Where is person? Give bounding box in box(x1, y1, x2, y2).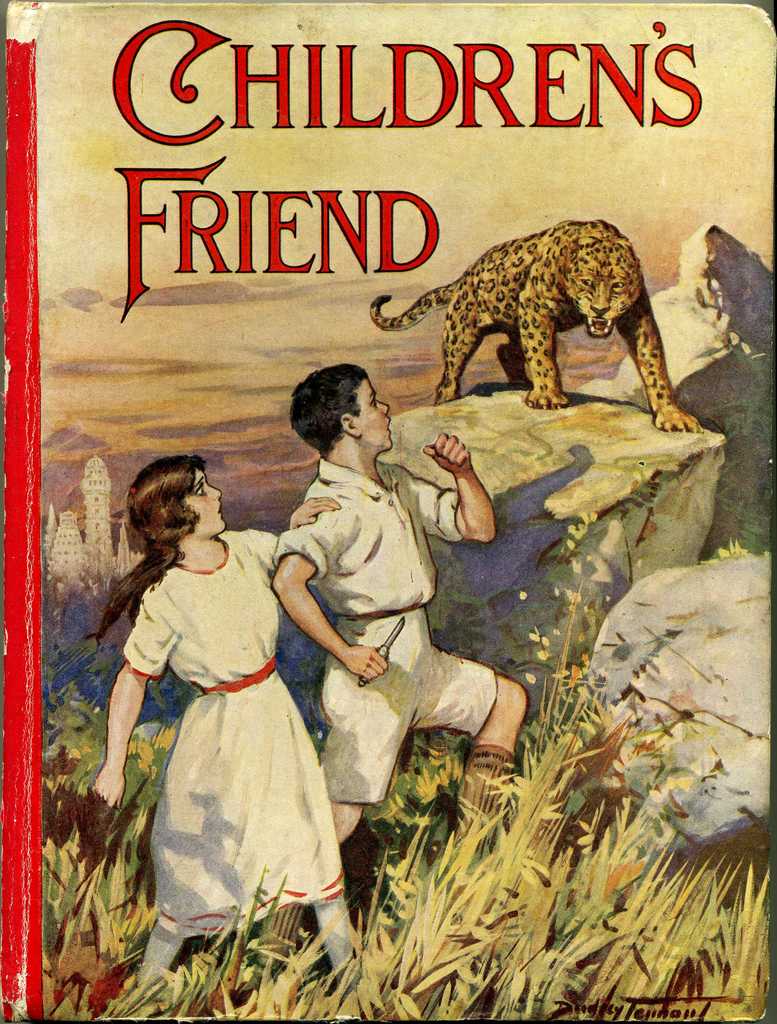
box(109, 483, 352, 978).
